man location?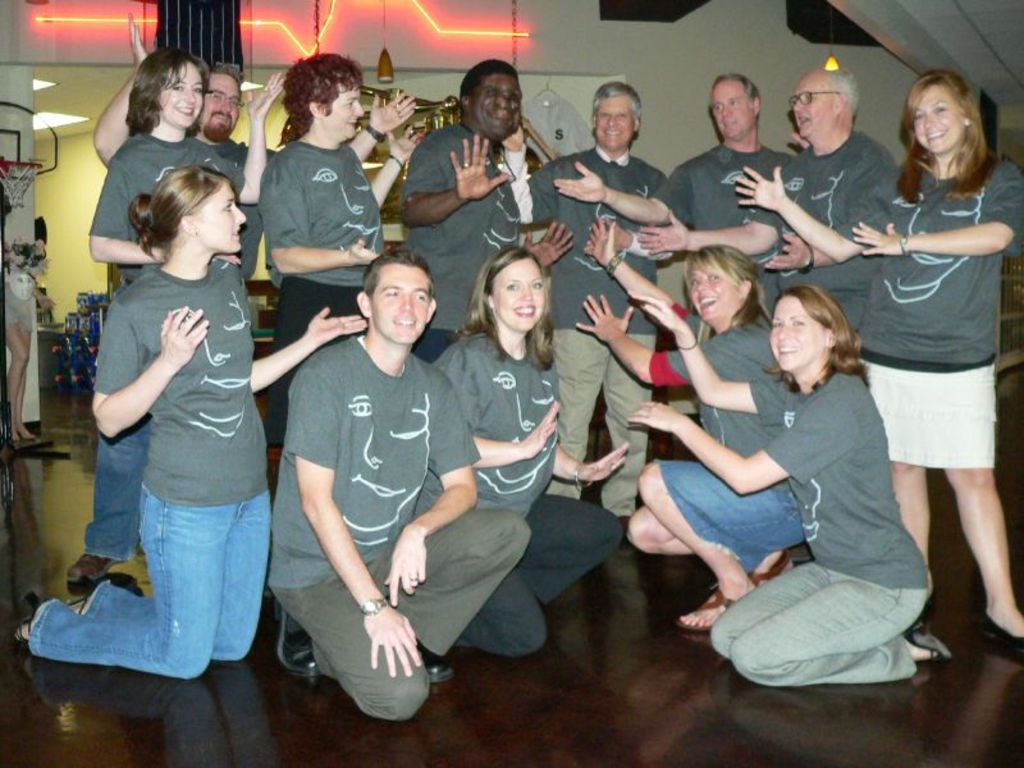
crop(636, 67, 900, 323)
